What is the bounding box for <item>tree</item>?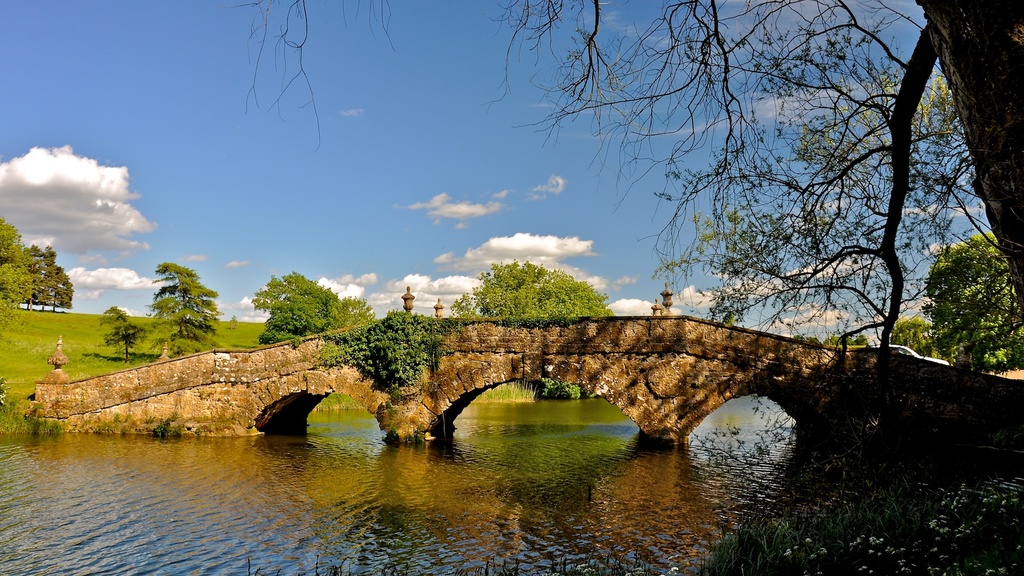
[22, 243, 50, 308].
